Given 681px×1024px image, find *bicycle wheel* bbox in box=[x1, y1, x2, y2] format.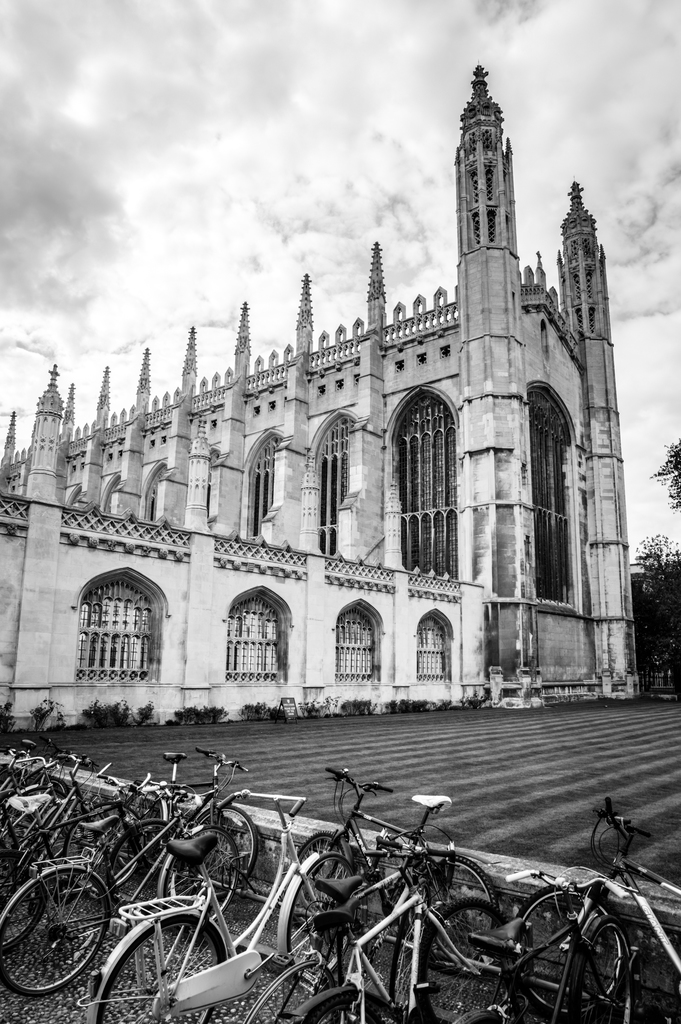
box=[244, 960, 338, 1023].
